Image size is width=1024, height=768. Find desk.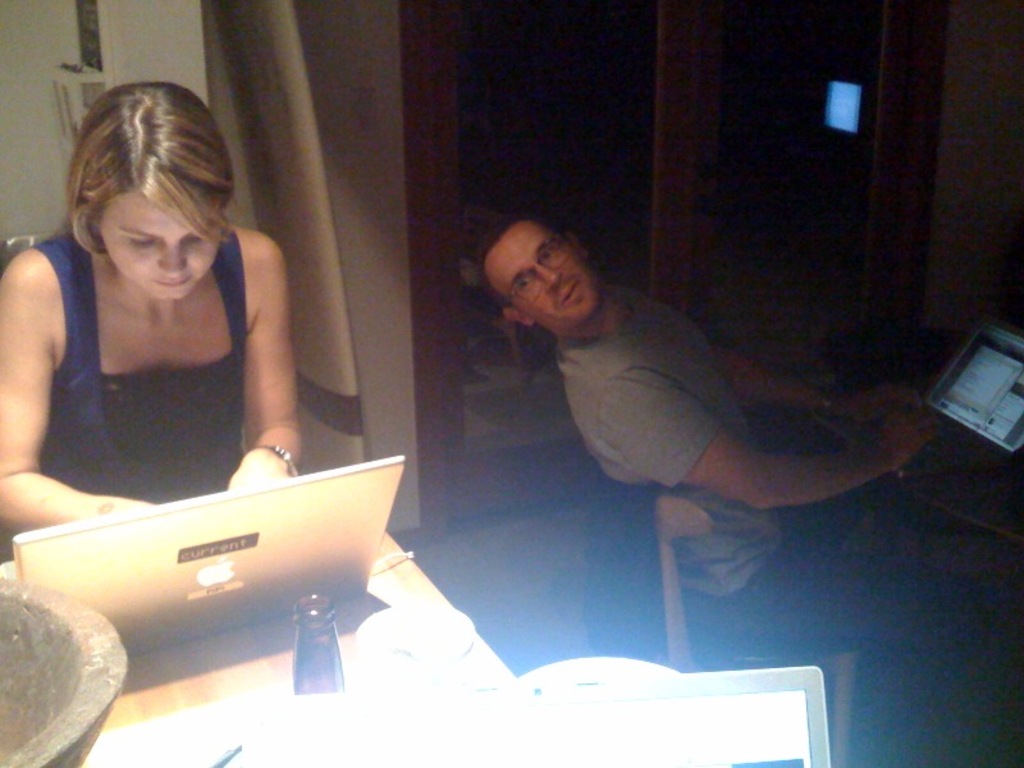
(left=5, top=526, right=521, bottom=767).
